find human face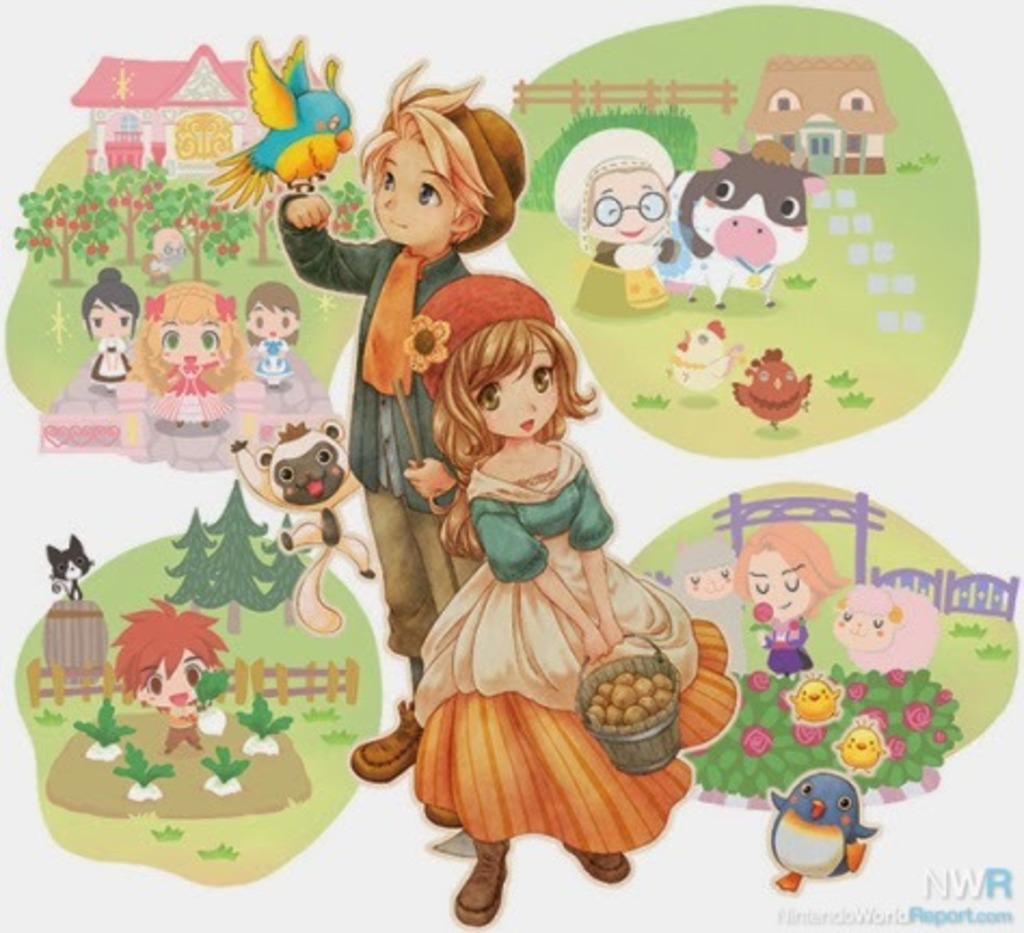
{"left": 832, "top": 603, "right": 897, "bottom": 648}
